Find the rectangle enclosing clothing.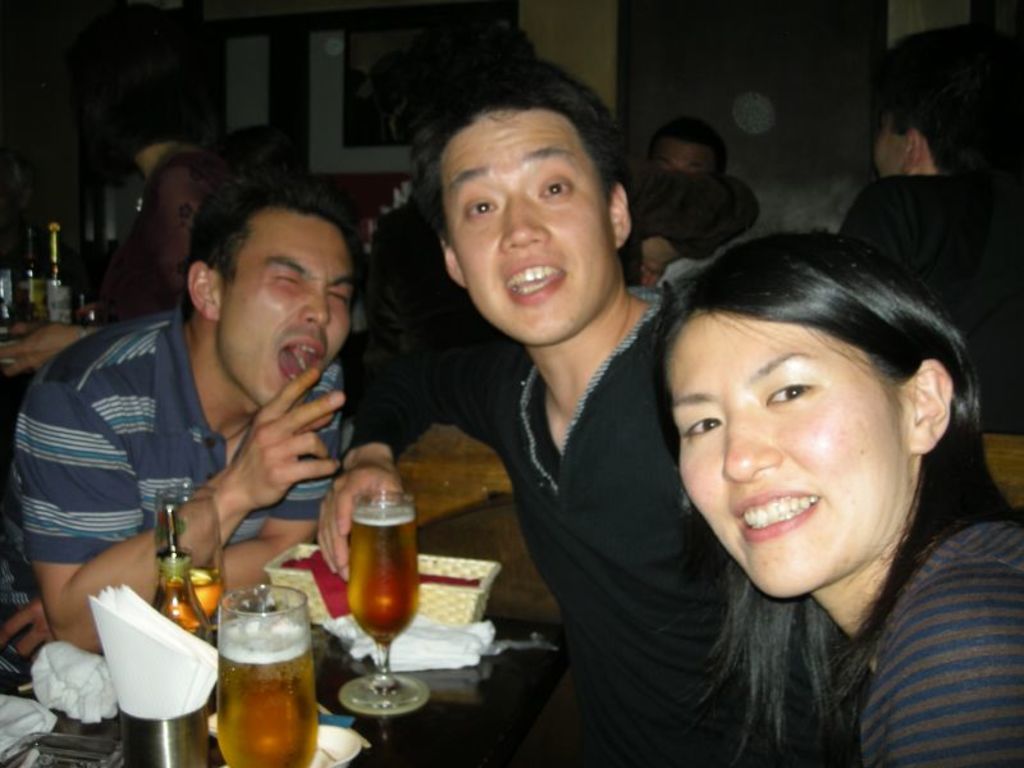
rect(673, 165, 733, 293).
